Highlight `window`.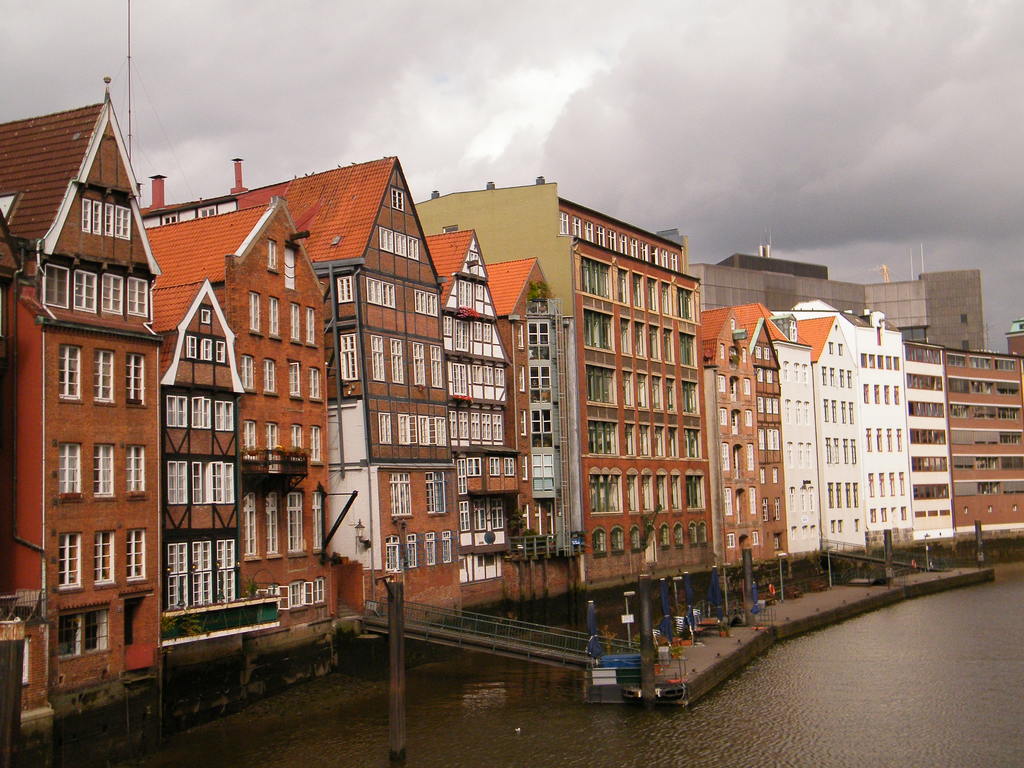
Highlighted region: <box>778,484,797,519</box>.
